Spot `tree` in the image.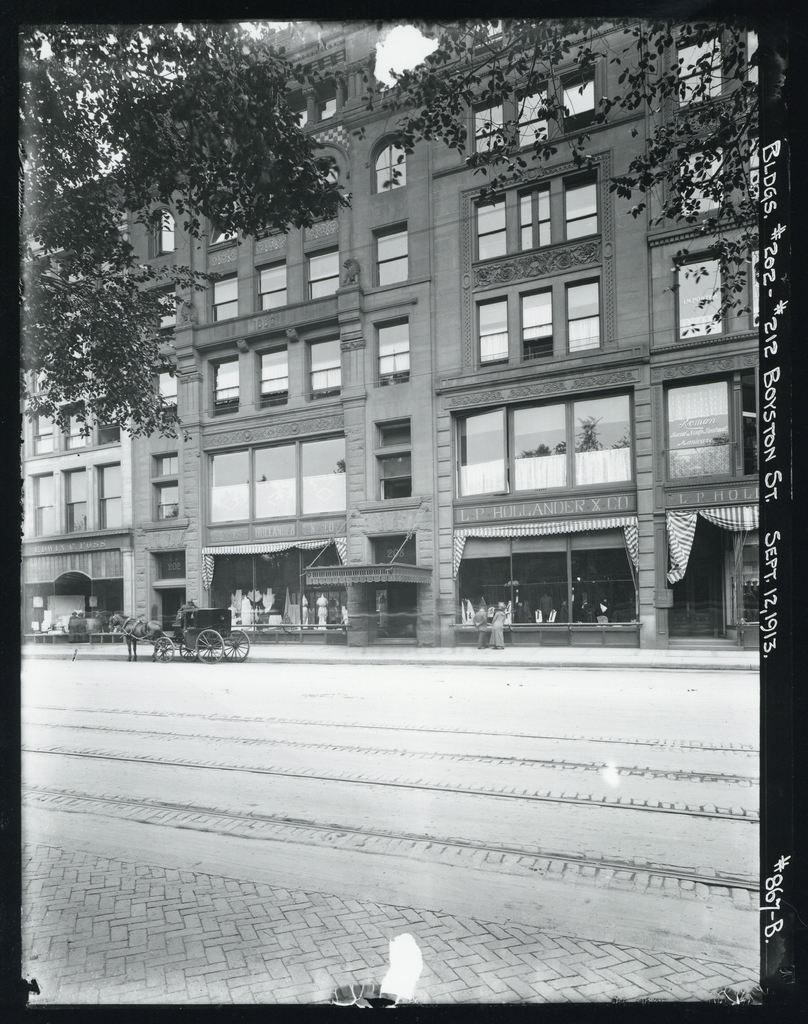
`tree` found at x1=3, y1=11, x2=342, y2=439.
